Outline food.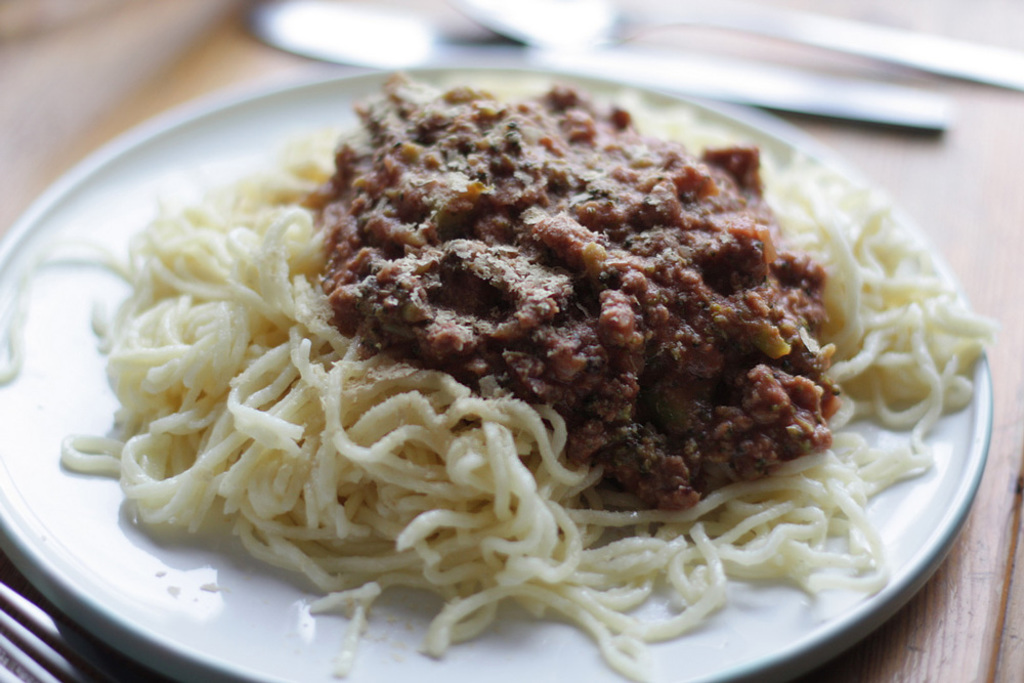
Outline: 306, 66, 845, 508.
